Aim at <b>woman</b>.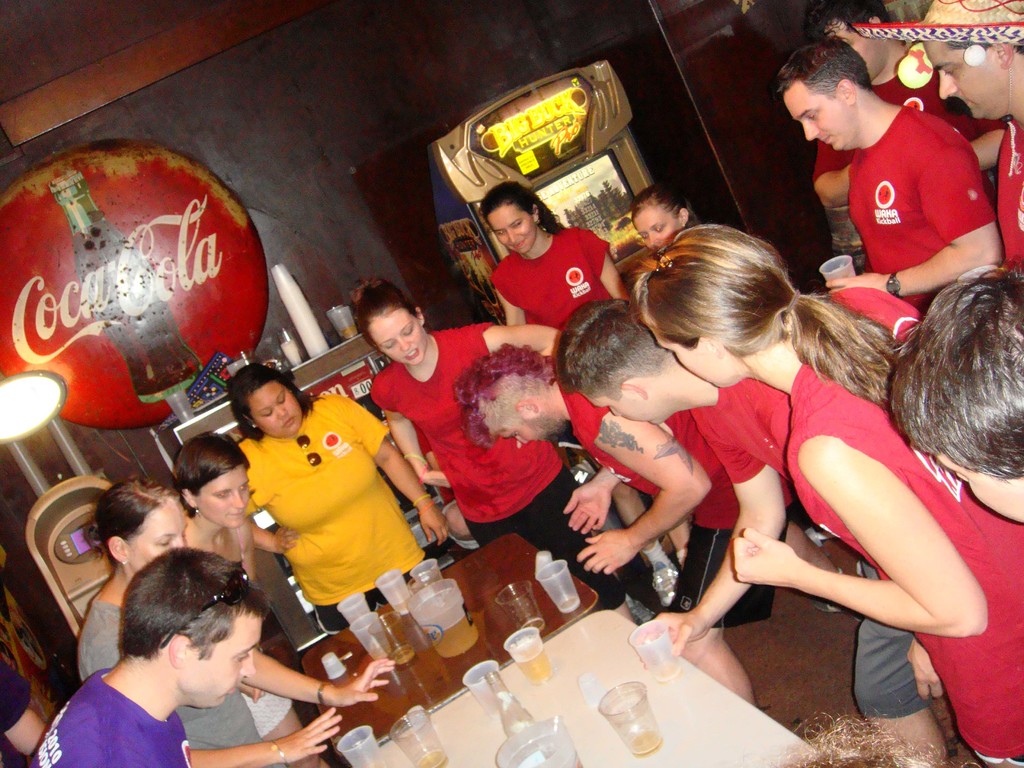
Aimed at locate(76, 476, 396, 767).
